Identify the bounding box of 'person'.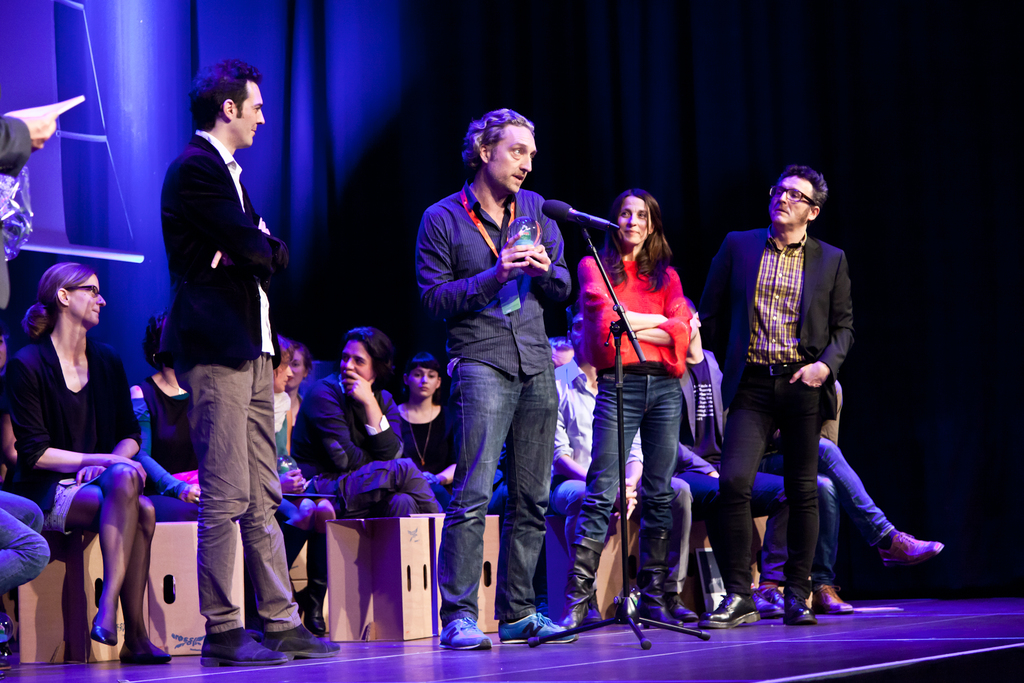
bbox=[4, 258, 173, 666].
